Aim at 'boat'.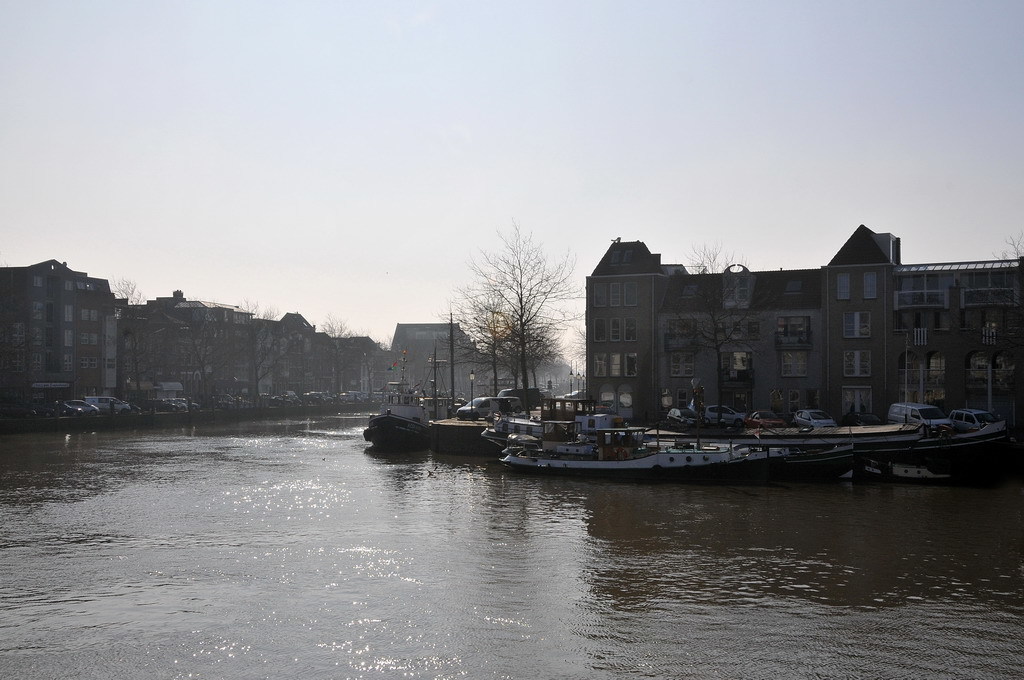
Aimed at <bbox>356, 341, 426, 454</bbox>.
